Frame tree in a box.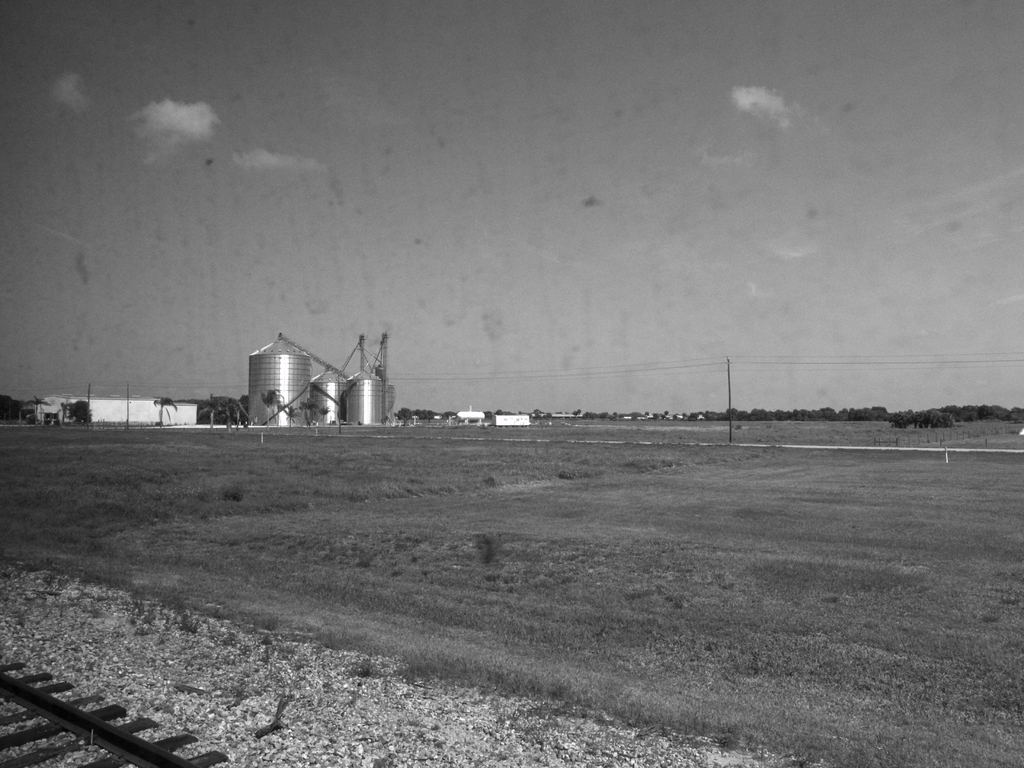
[left=148, top=397, right=180, bottom=426].
